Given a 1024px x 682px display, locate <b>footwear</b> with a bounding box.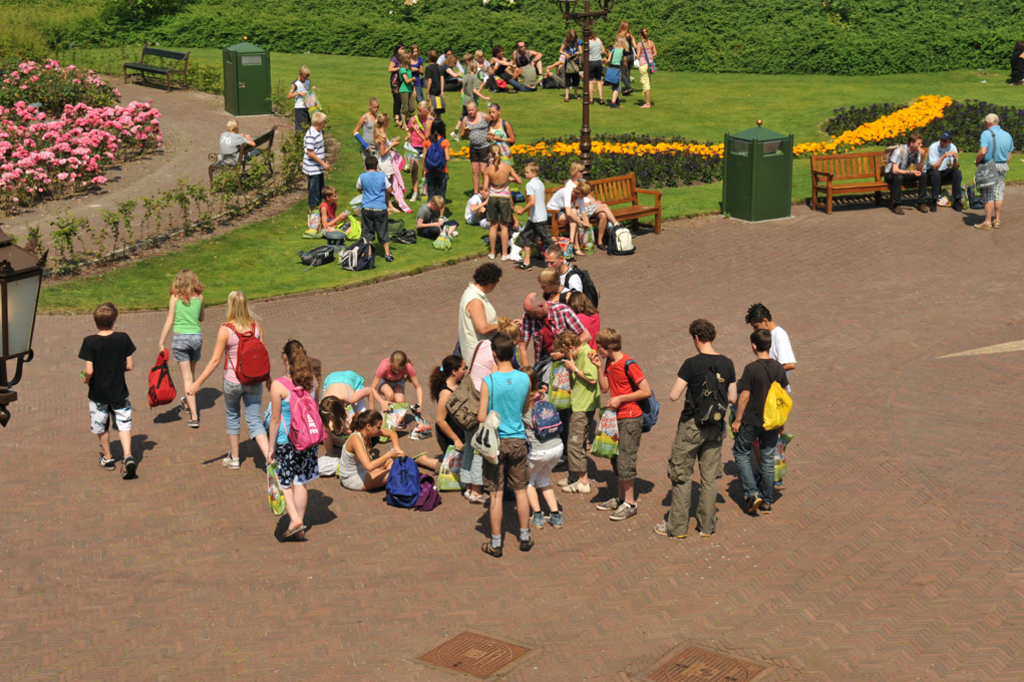
Located: (left=385, top=206, right=400, bottom=214).
